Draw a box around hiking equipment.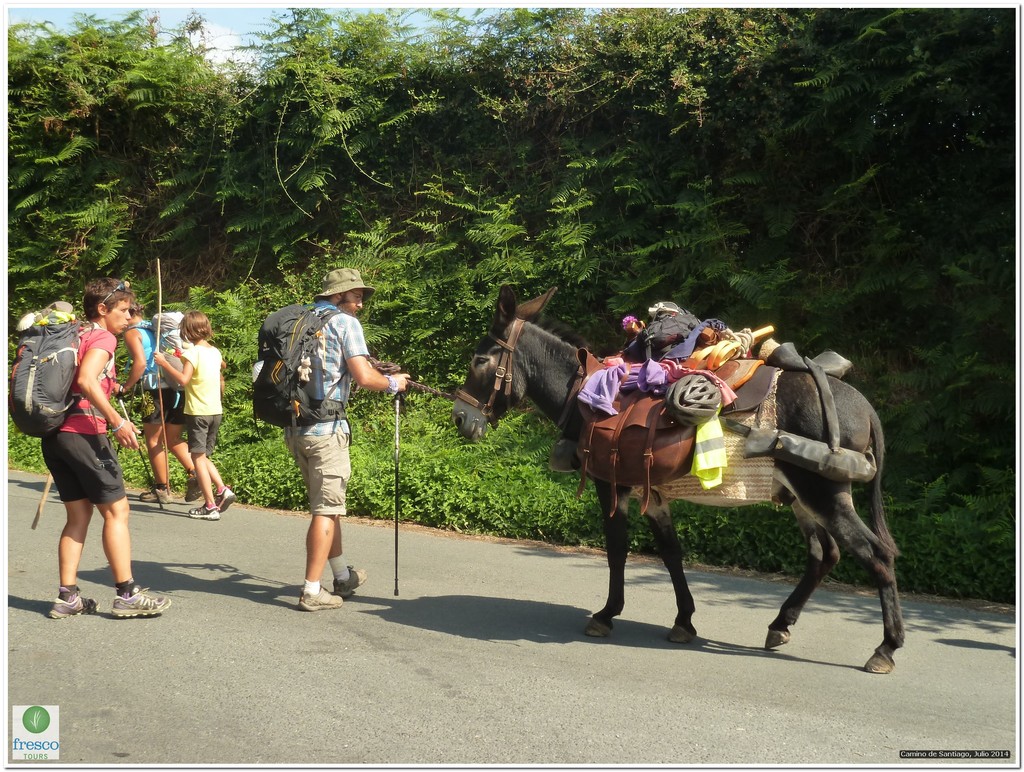
bbox=[31, 469, 54, 527].
